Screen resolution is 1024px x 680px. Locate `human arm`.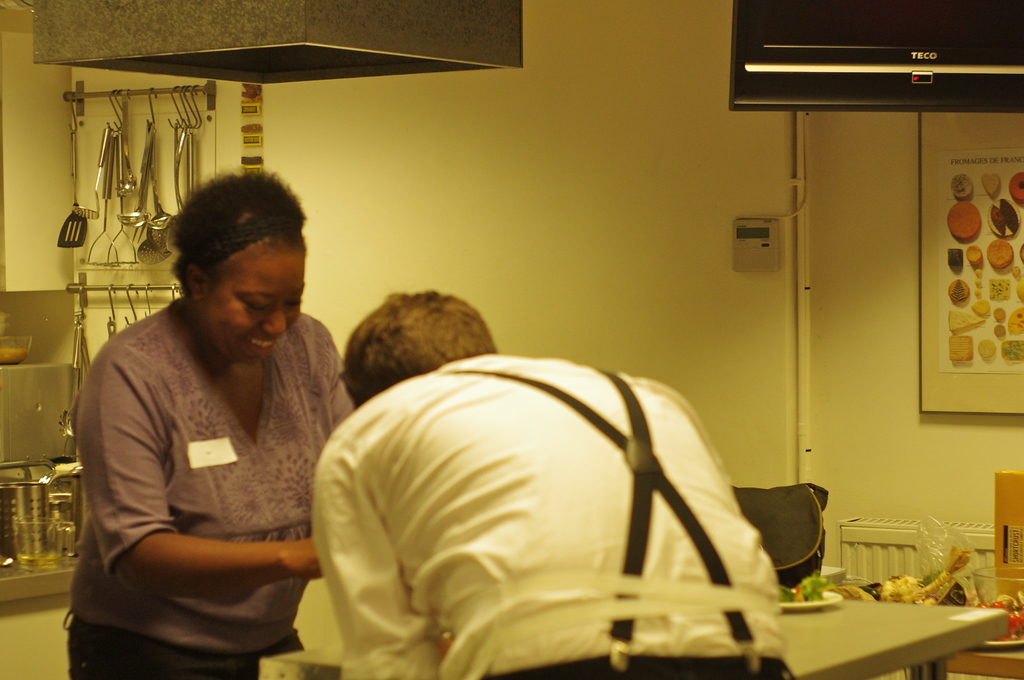
BBox(323, 398, 444, 679).
